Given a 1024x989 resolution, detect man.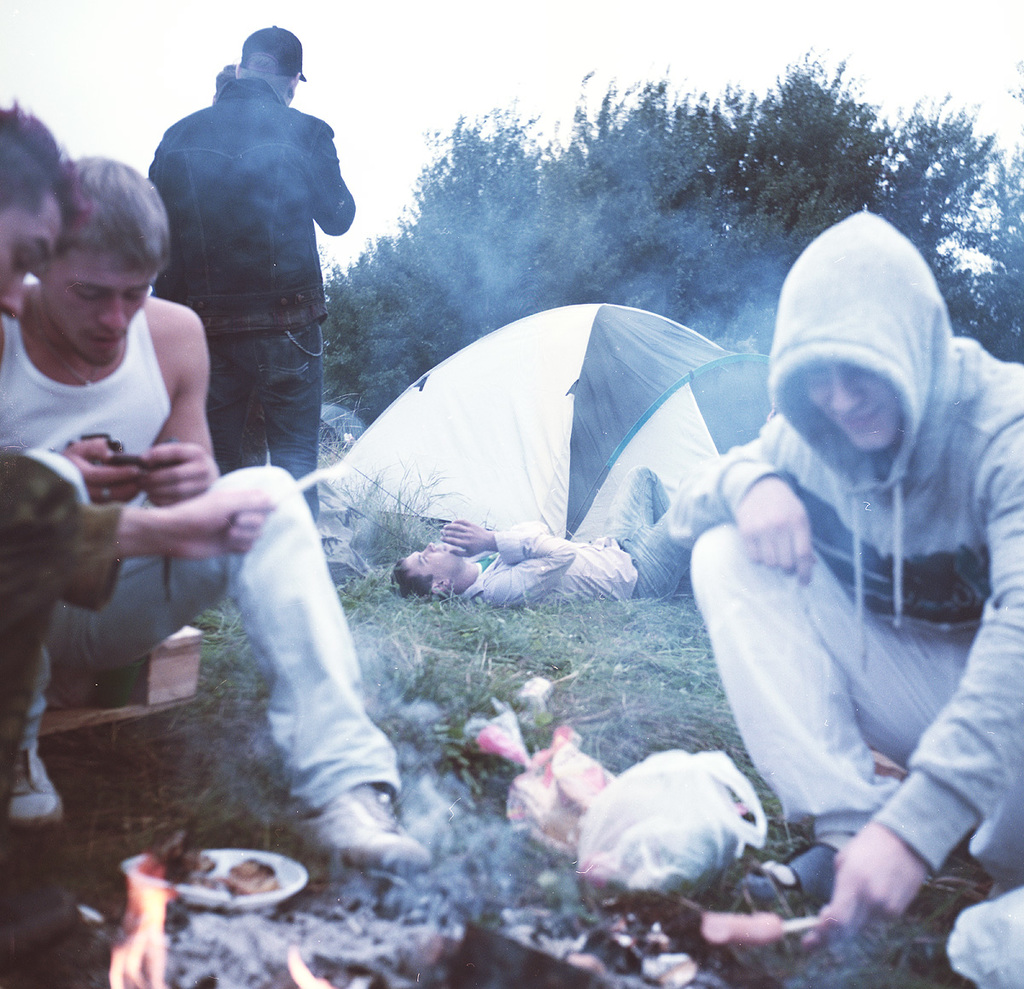
l=0, t=101, r=279, b=980.
